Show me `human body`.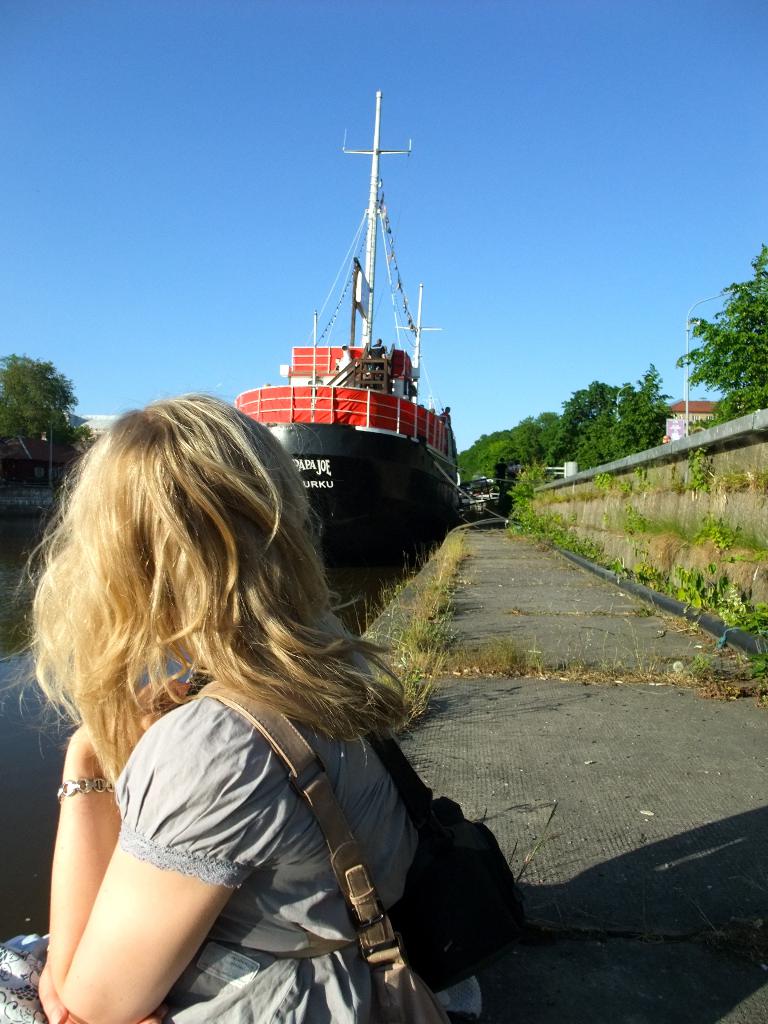
`human body` is here: detection(0, 444, 467, 1021).
